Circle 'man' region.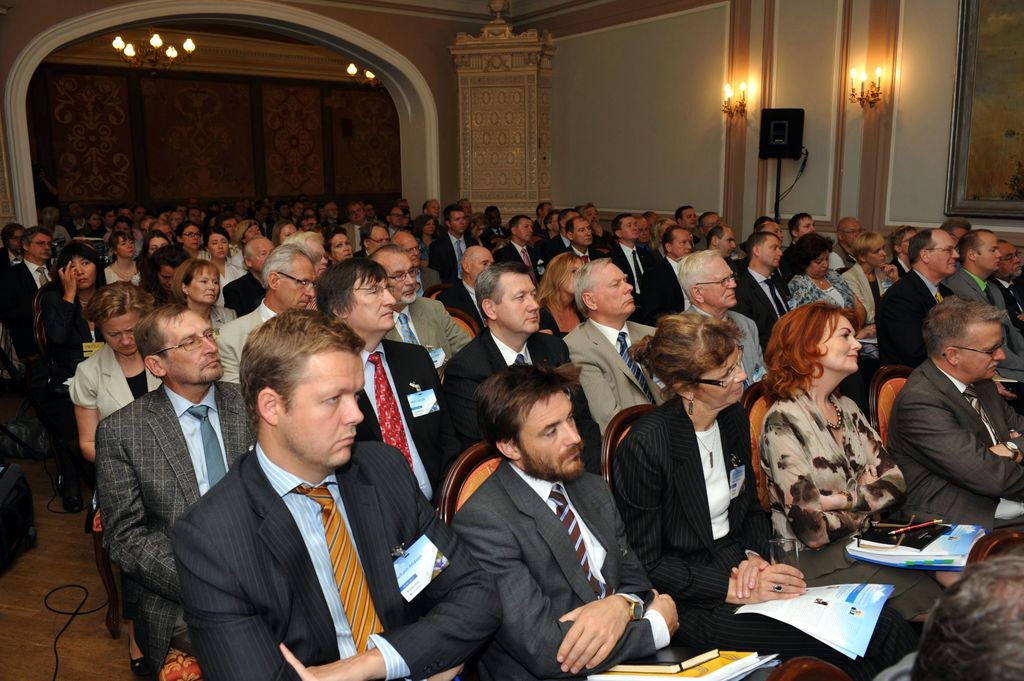
Region: <box>655,246,772,390</box>.
